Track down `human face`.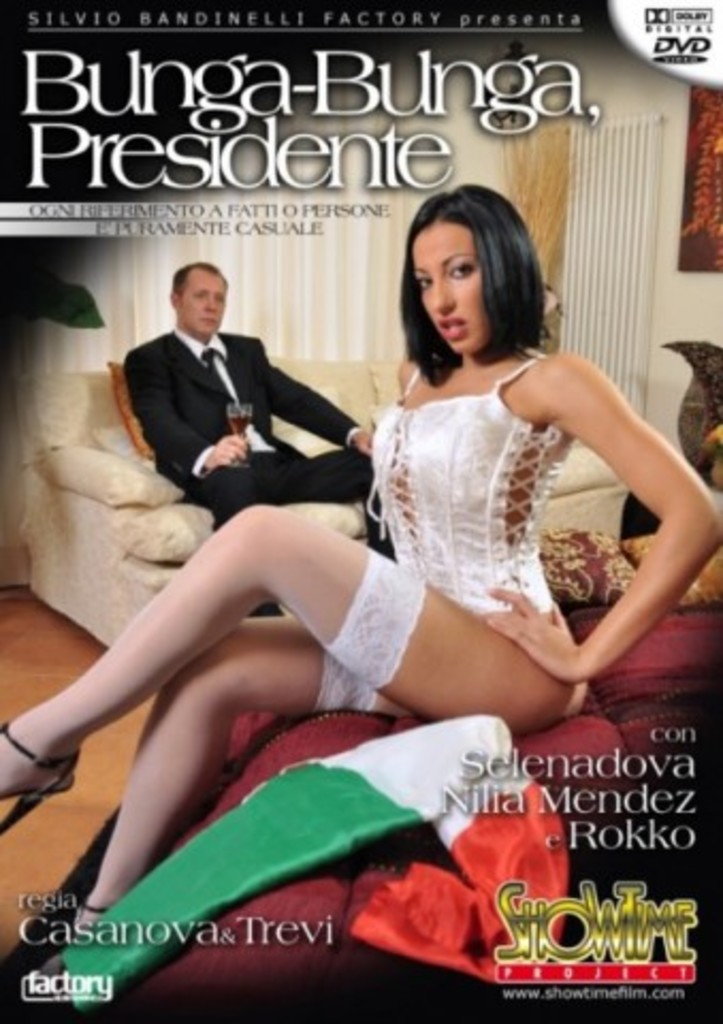
Tracked to bbox=[175, 275, 224, 333].
